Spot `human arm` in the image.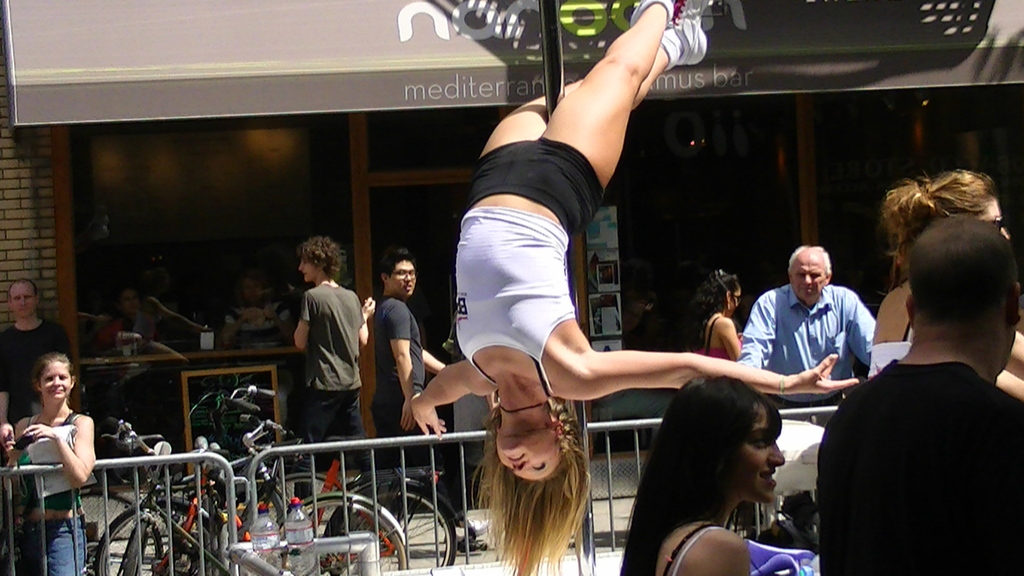
`human arm` found at bbox(737, 290, 772, 370).
